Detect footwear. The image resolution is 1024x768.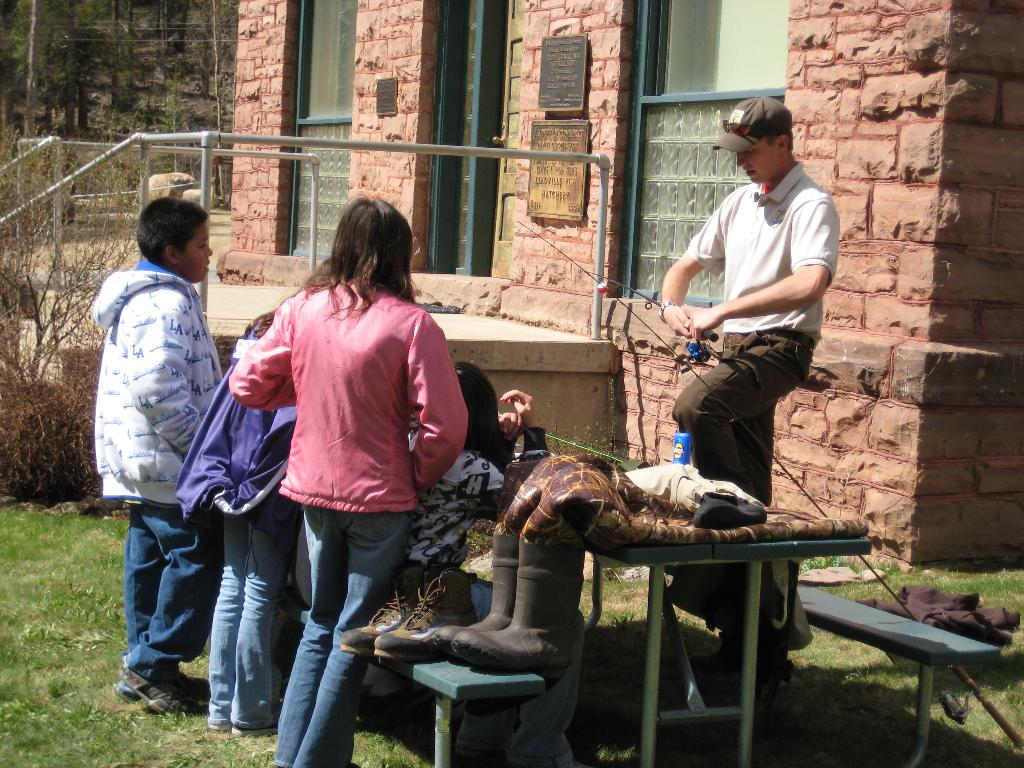
x1=376 y1=579 x2=477 y2=659.
